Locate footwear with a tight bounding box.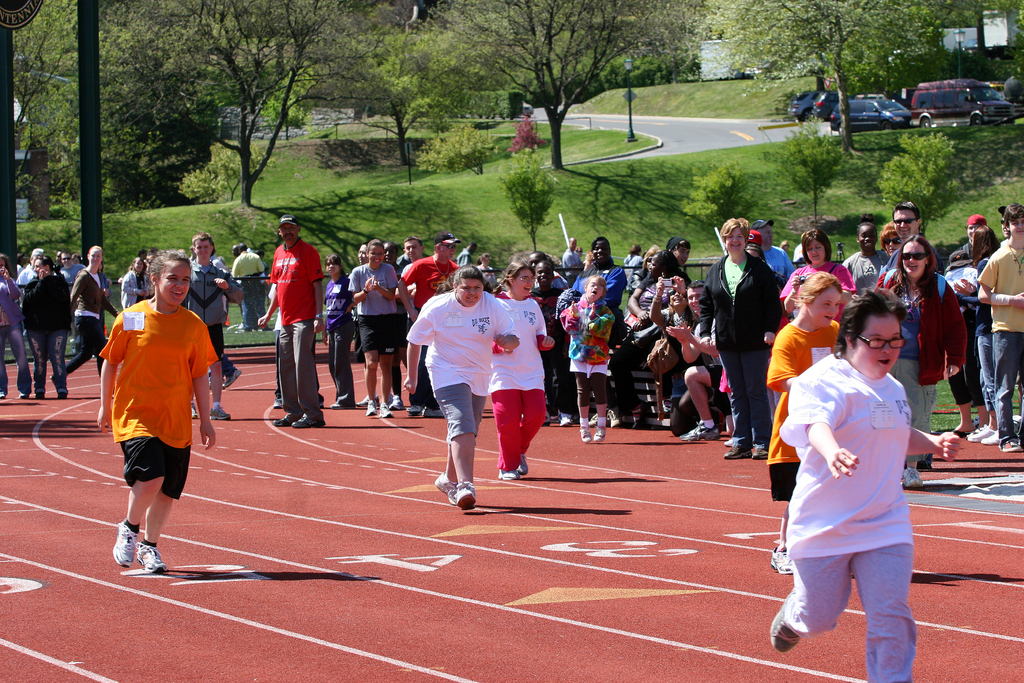
box(728, 441, 749, 458).
